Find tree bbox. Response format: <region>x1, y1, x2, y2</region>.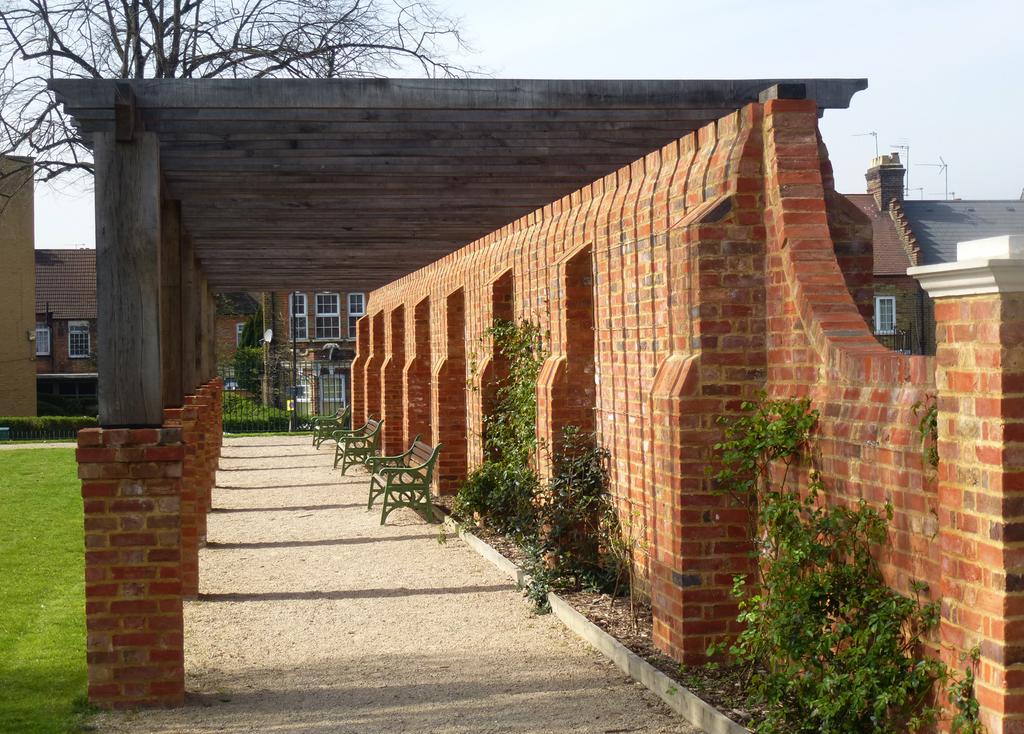
<region>0, 0, 495, 212</region>.
